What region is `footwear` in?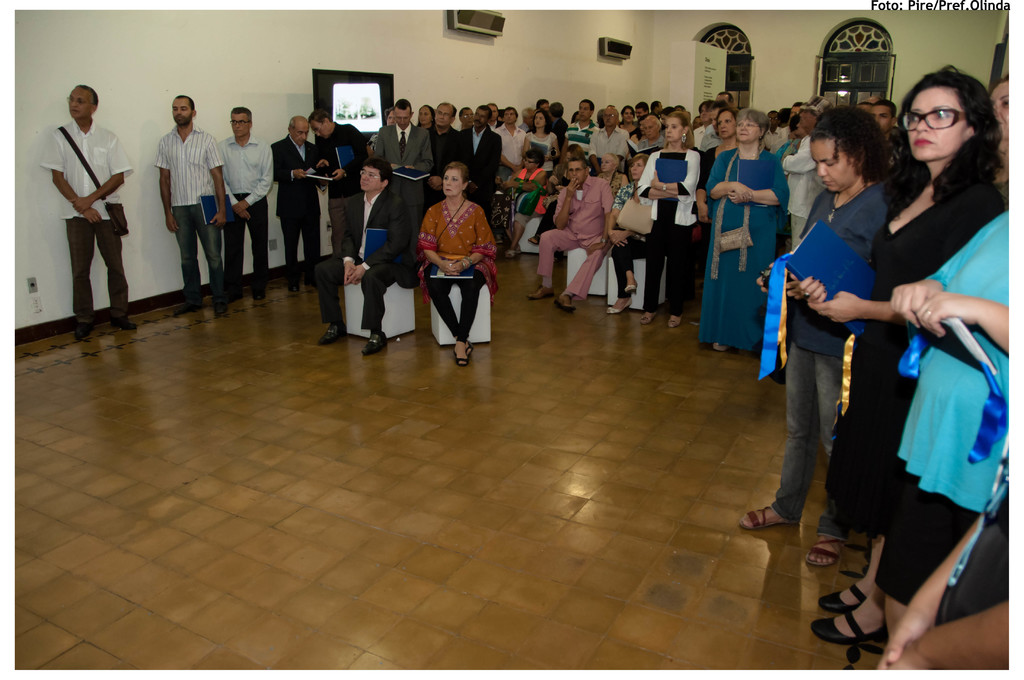
{"x1": 505, "y1": 251, "x2": 514, "y2": 261}.
